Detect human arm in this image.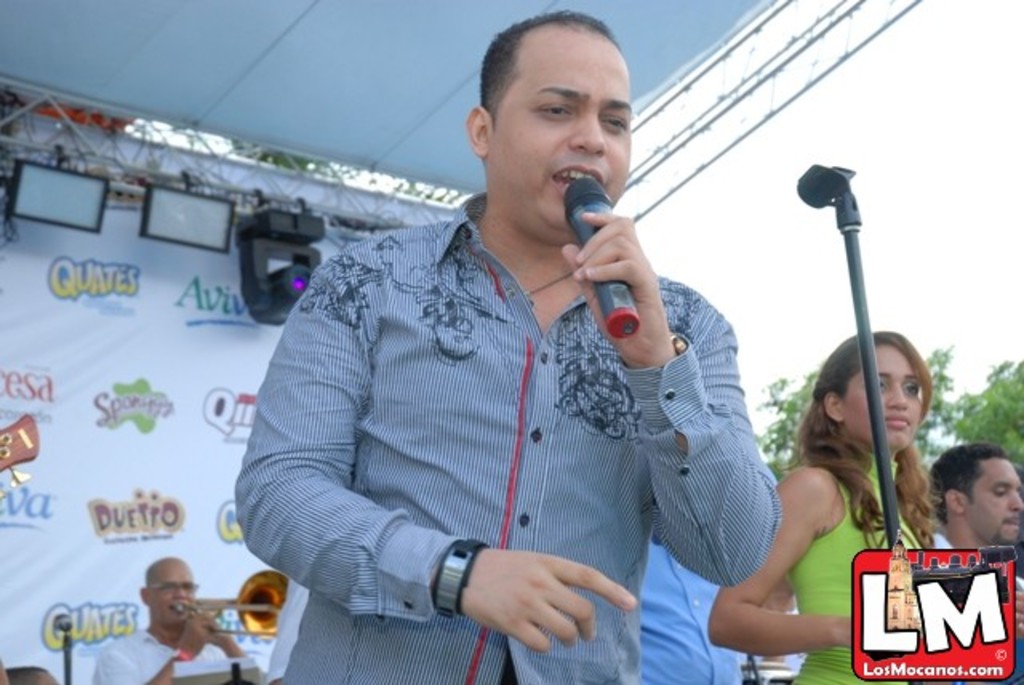
Detection: [226, 256, 640, 658].
